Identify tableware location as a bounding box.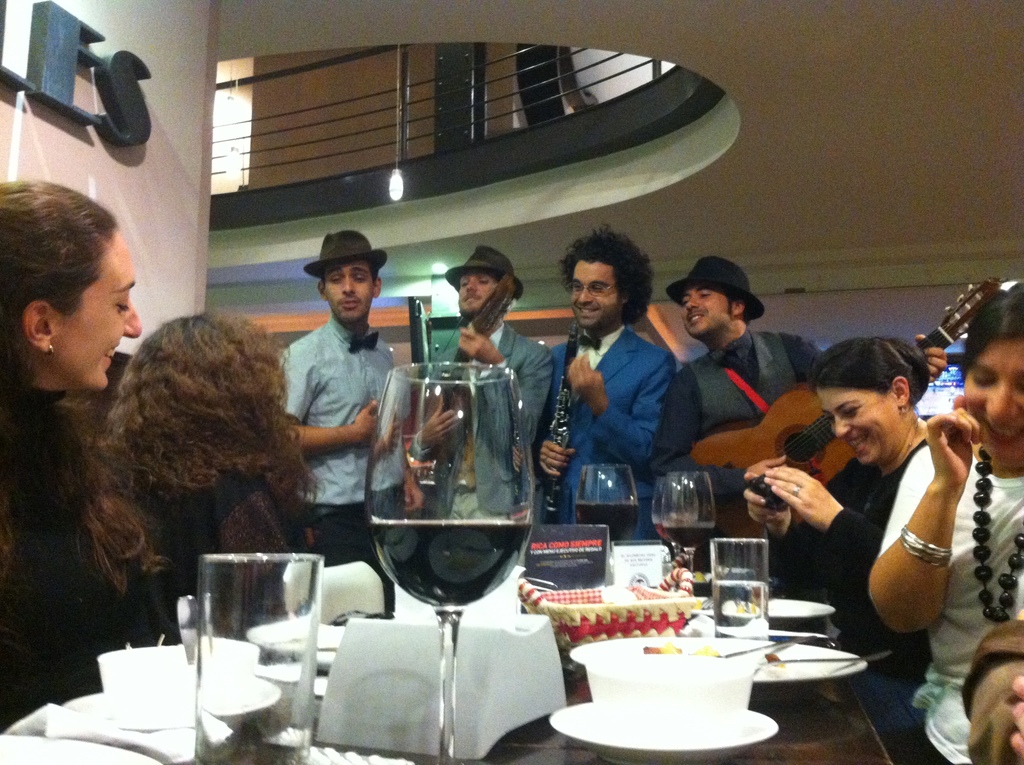
[93, 642, 187, 724].
